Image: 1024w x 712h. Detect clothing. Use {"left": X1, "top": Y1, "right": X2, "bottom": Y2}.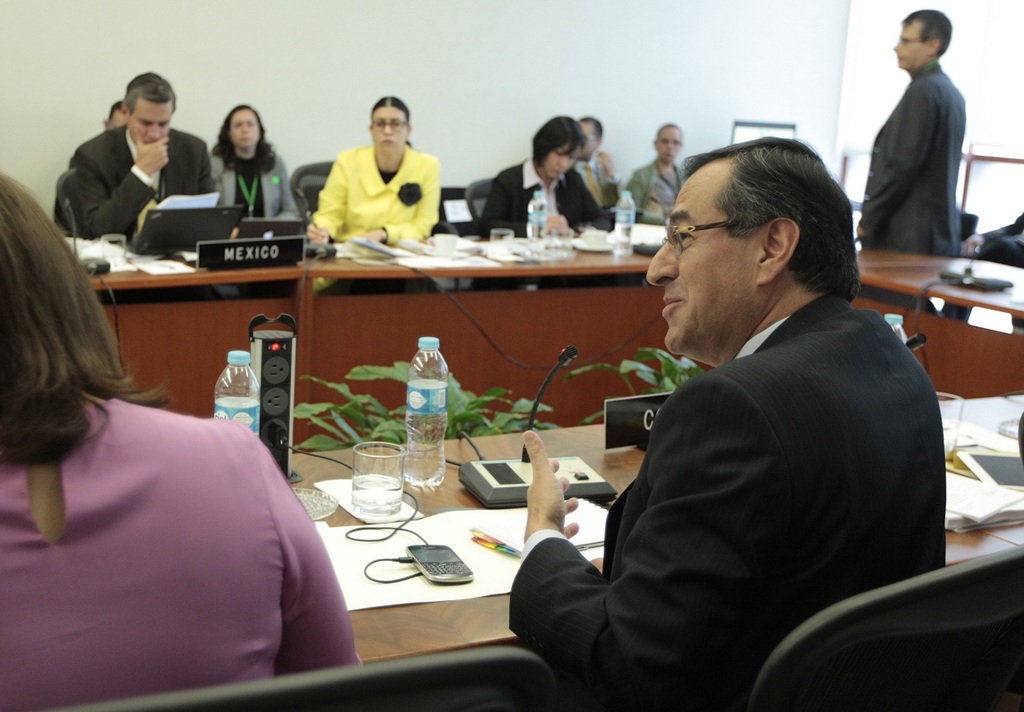
{"left": 508, "top": 293, "right": 948, "bottom": 711}.
